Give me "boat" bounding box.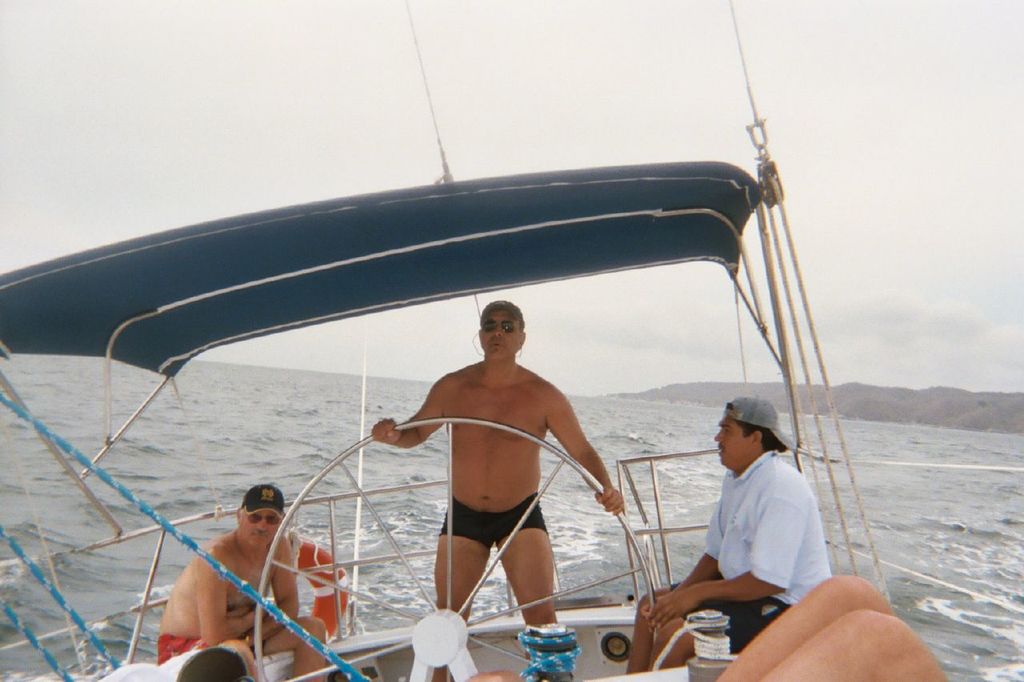
bbox=(0, 29, 999, 672).
